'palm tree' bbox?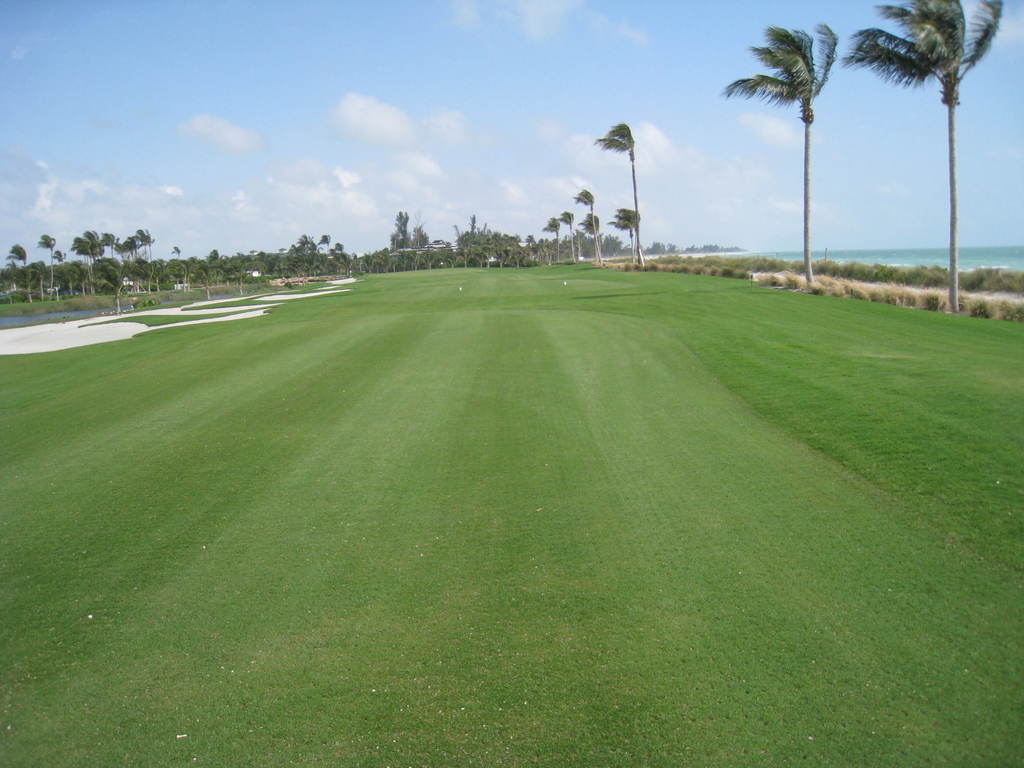
{"x1": 593, "y1": 119, "x2": 644, "y2": 259}
